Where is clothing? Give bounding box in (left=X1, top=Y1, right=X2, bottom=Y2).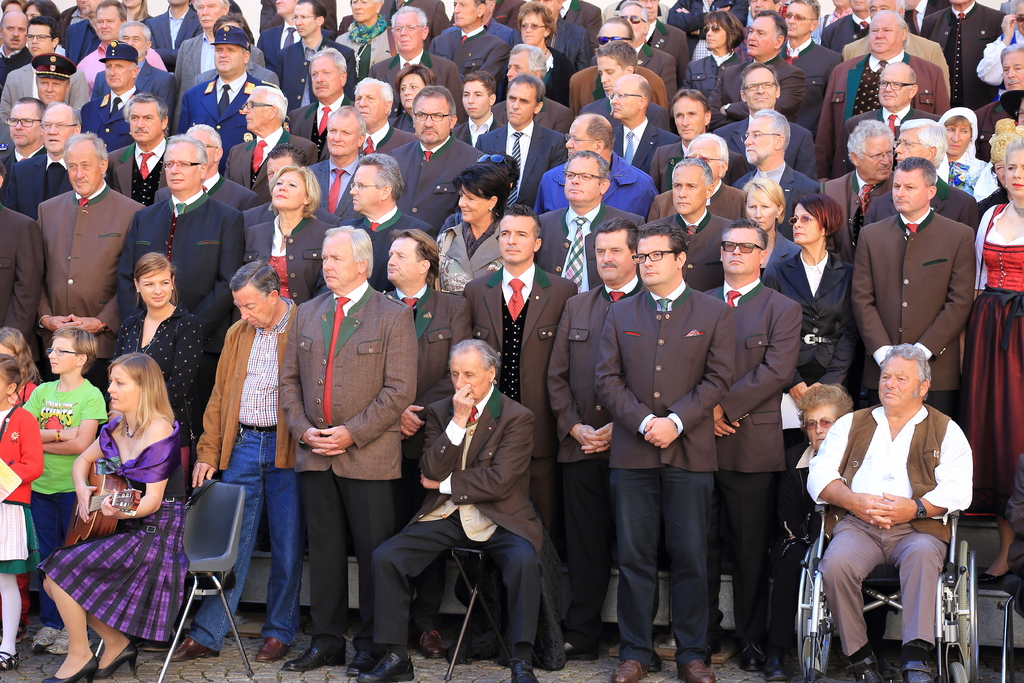
(left=781, top=38, right=838, bottom=138).
